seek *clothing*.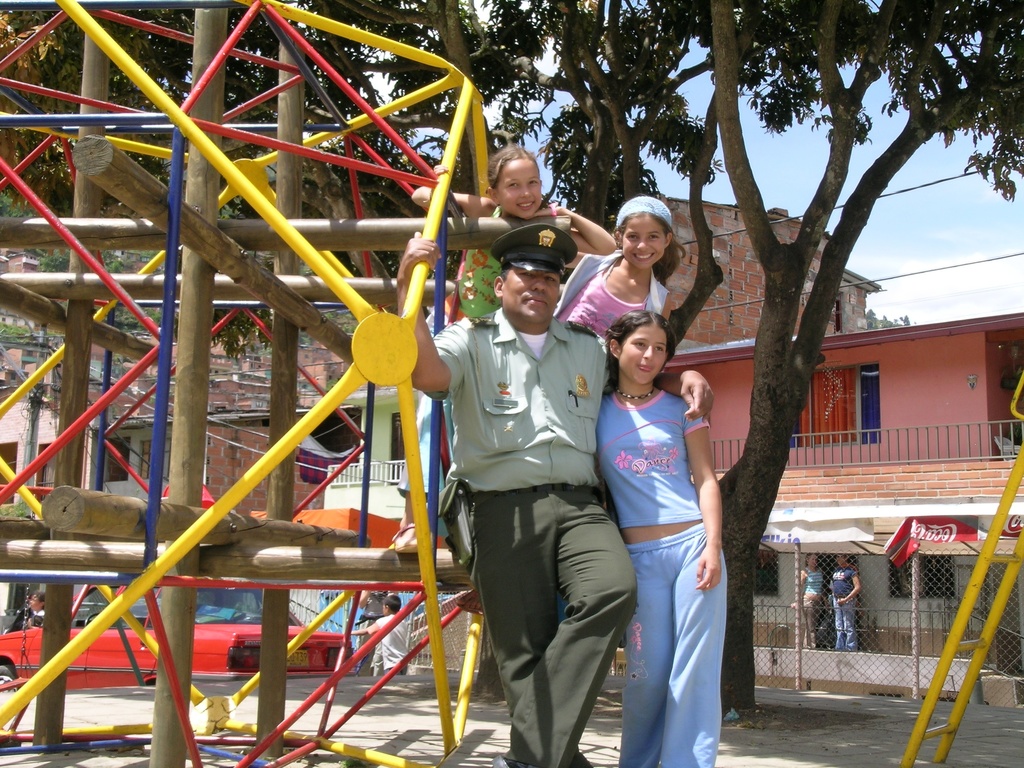
[826, 570, 851, 653].
